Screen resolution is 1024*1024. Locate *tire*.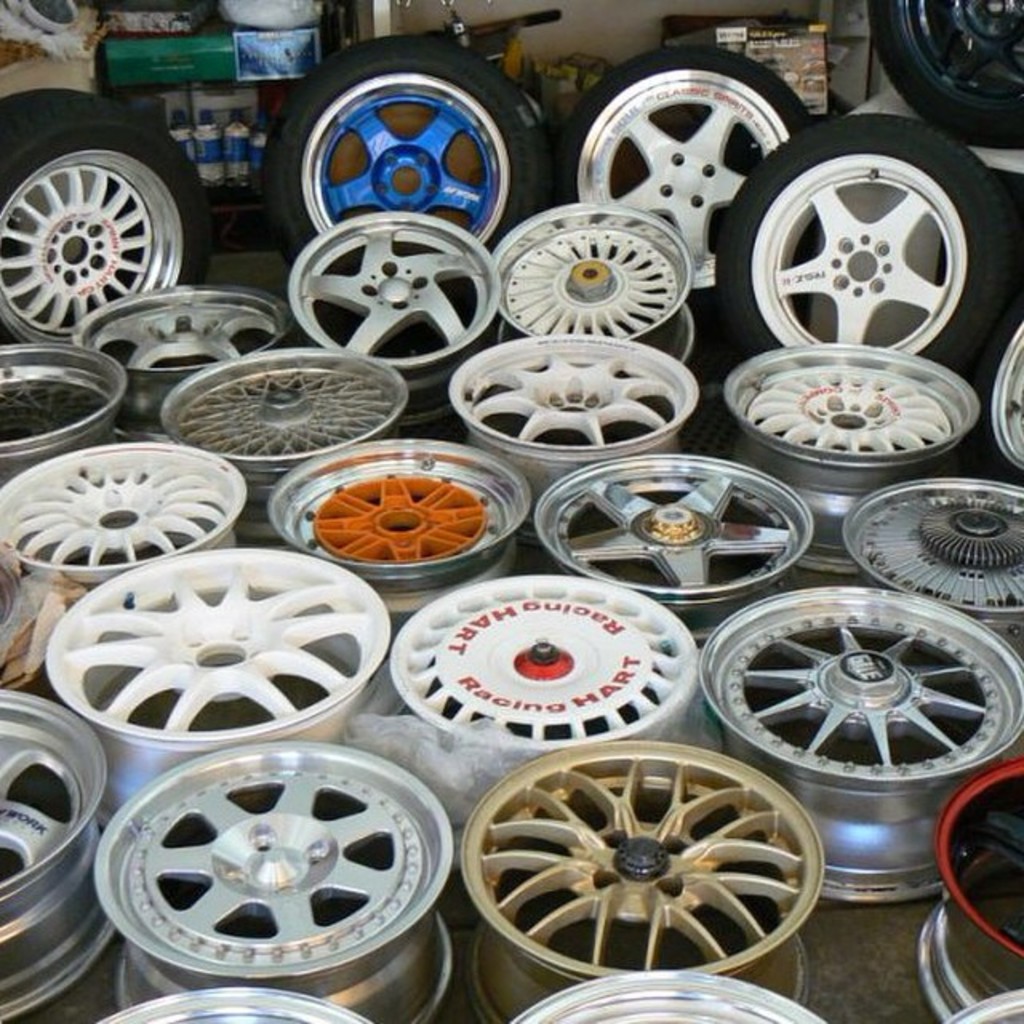
<bbox>563, 45, 810, 323</bbox>.
